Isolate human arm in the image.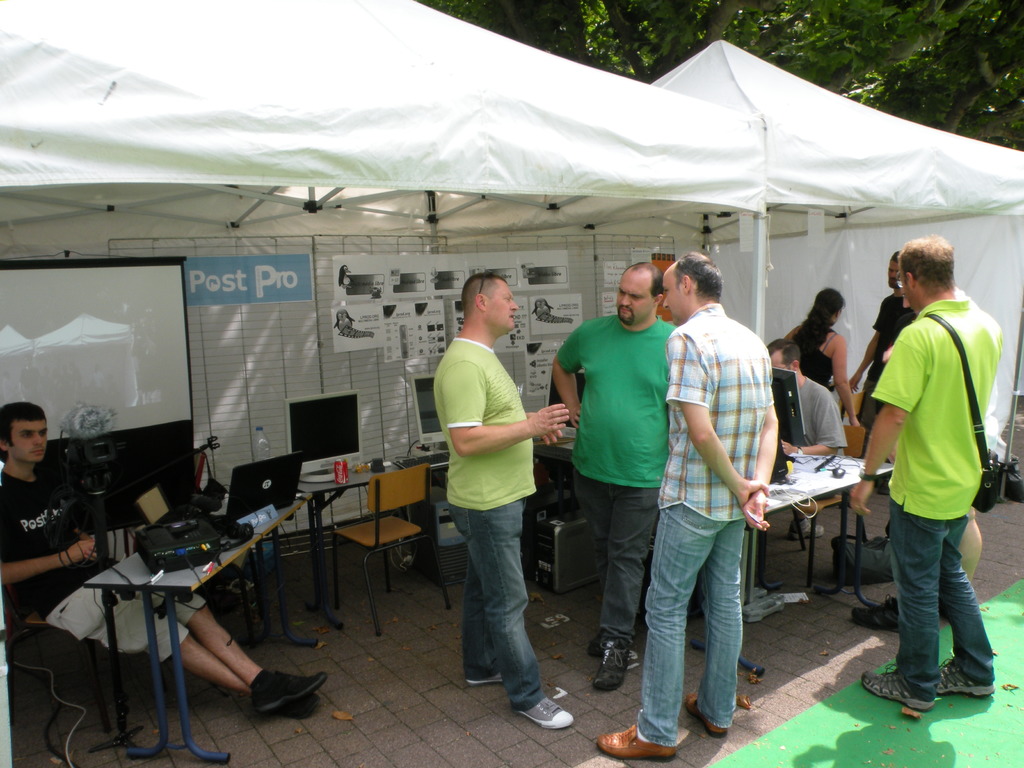
Isolated region: select_region(523, 395, 563, 462).
